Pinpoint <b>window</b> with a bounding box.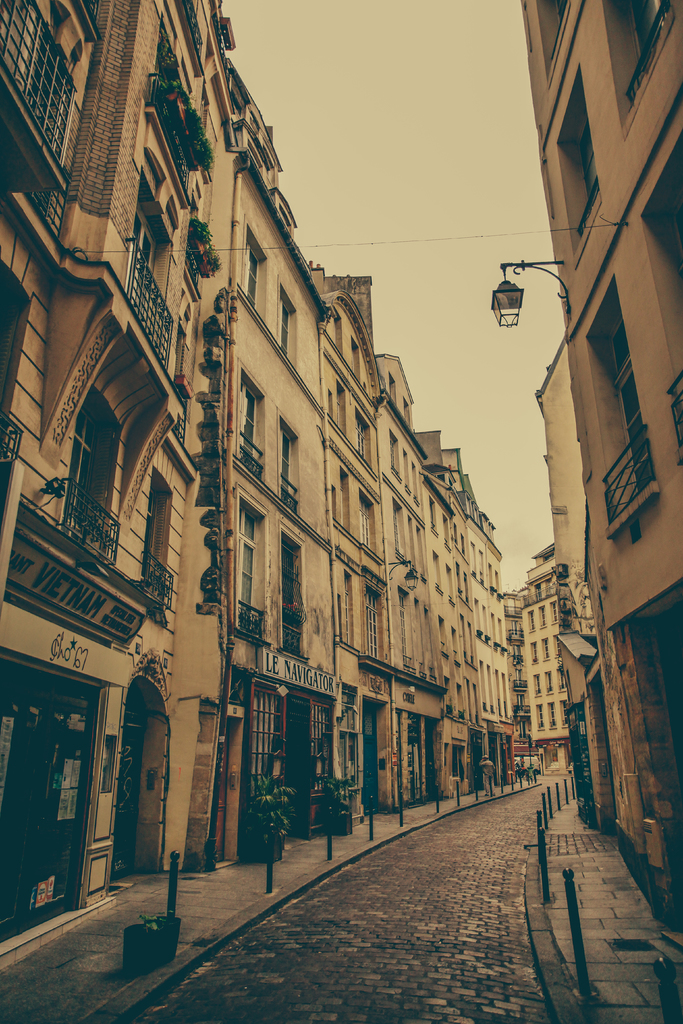
351/340/367/384.
